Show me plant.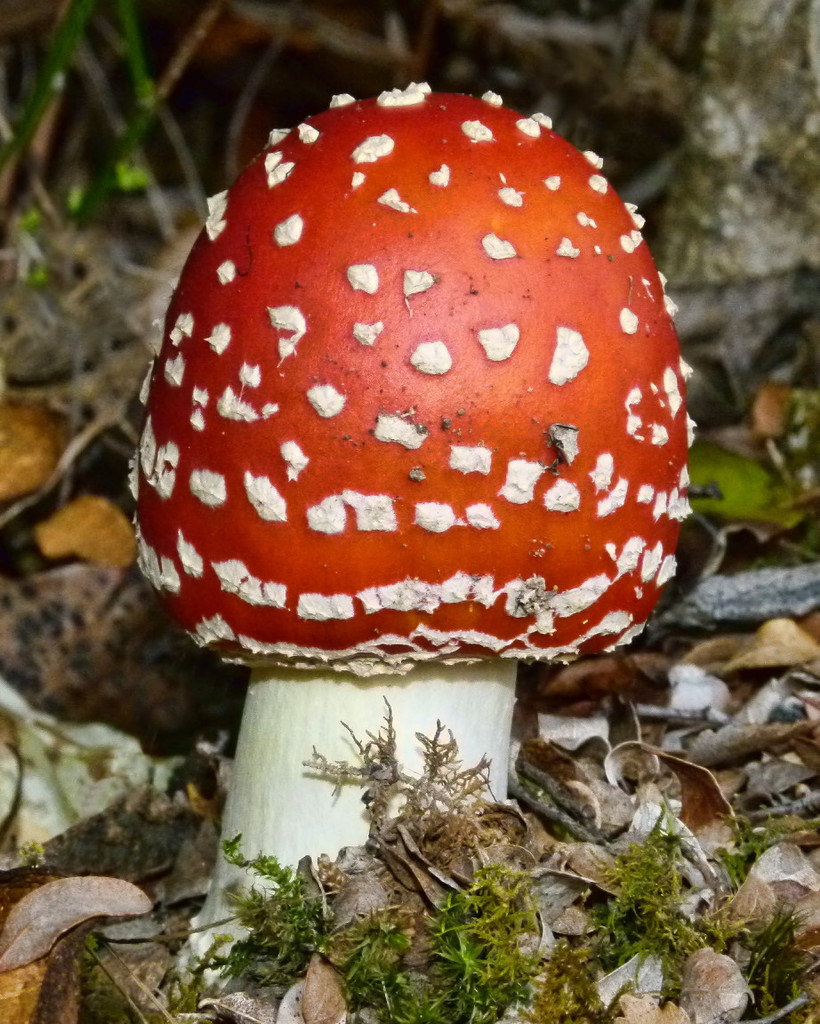
plant is here: (x1=0, y1=0, x2=153, y2=271).
